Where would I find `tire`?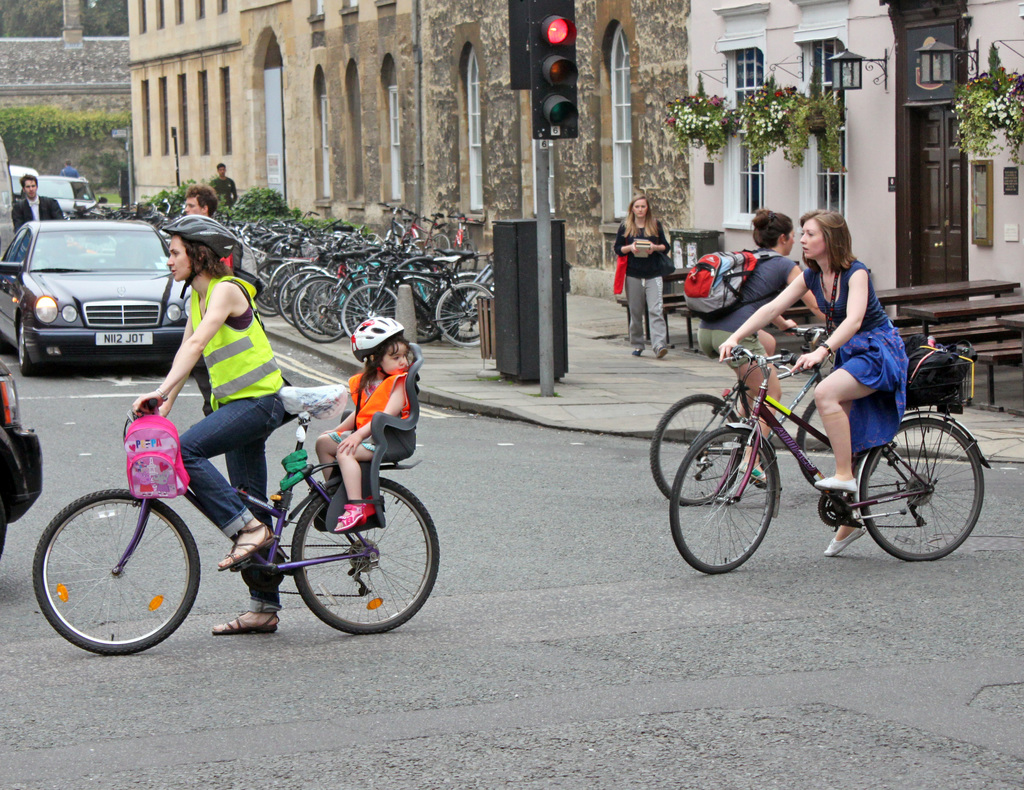
At [x1=291, y1=470, x2=442, y2=631].
